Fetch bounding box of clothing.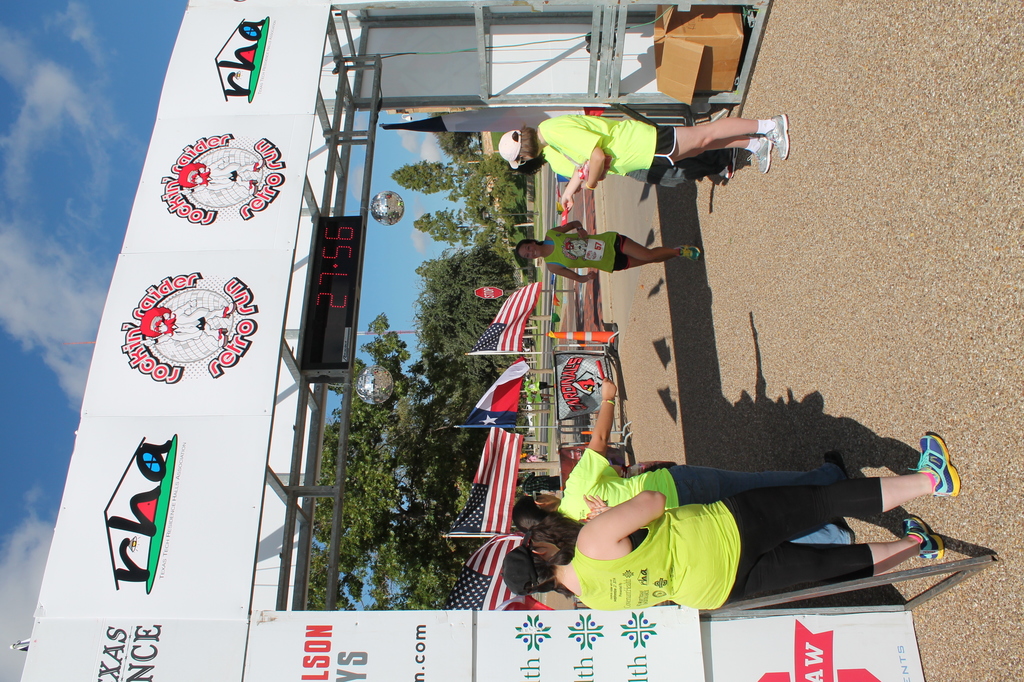
Bbox: l=542, t=146, r=729, b=188.
